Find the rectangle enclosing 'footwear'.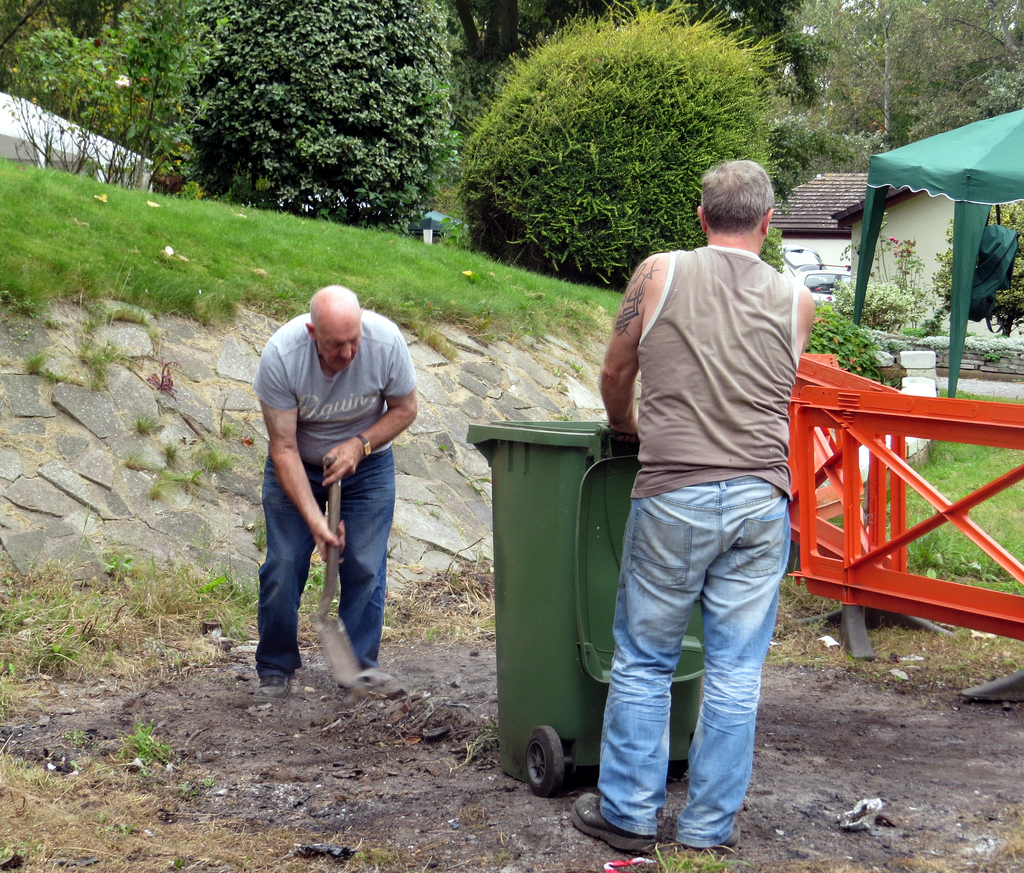
{"left": 348, "top": 674, "right": 422, "bottom": 700}.
